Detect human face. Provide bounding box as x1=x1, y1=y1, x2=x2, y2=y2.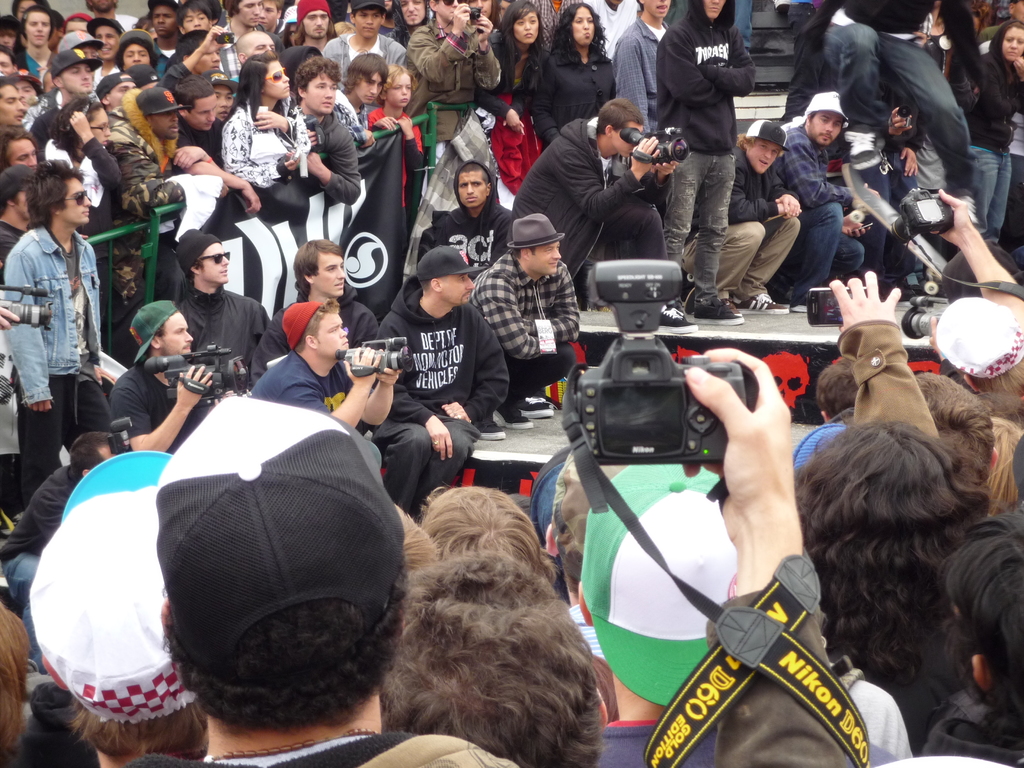
x1=306, y1=74, x2=337, y2=115.
